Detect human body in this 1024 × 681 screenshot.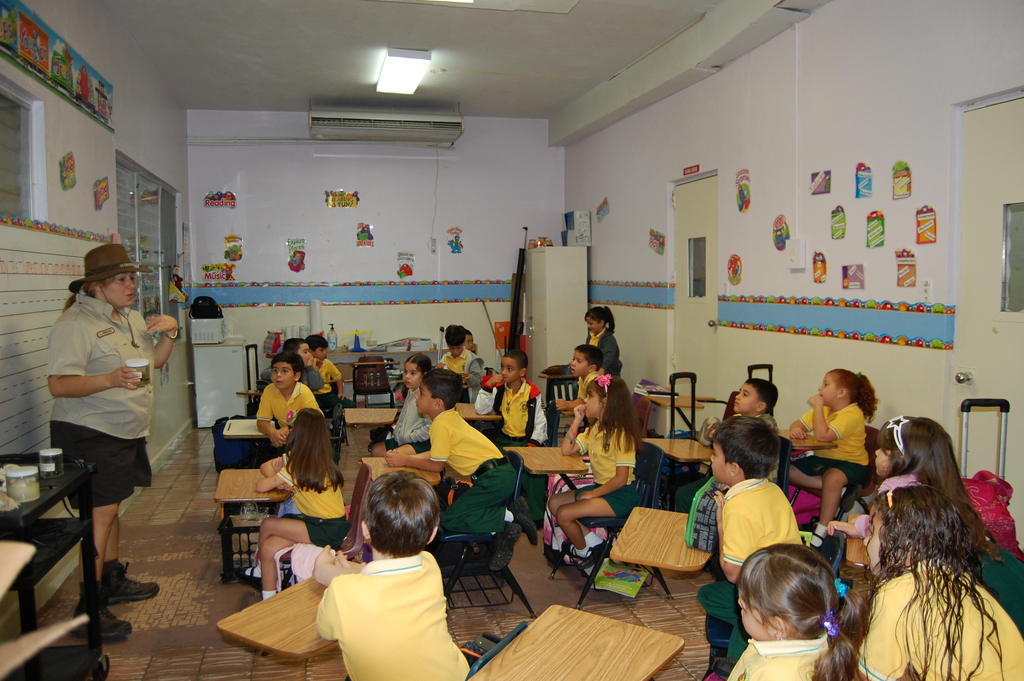
Detection: (x1=437, y1=325, x2=483, y2=409).
